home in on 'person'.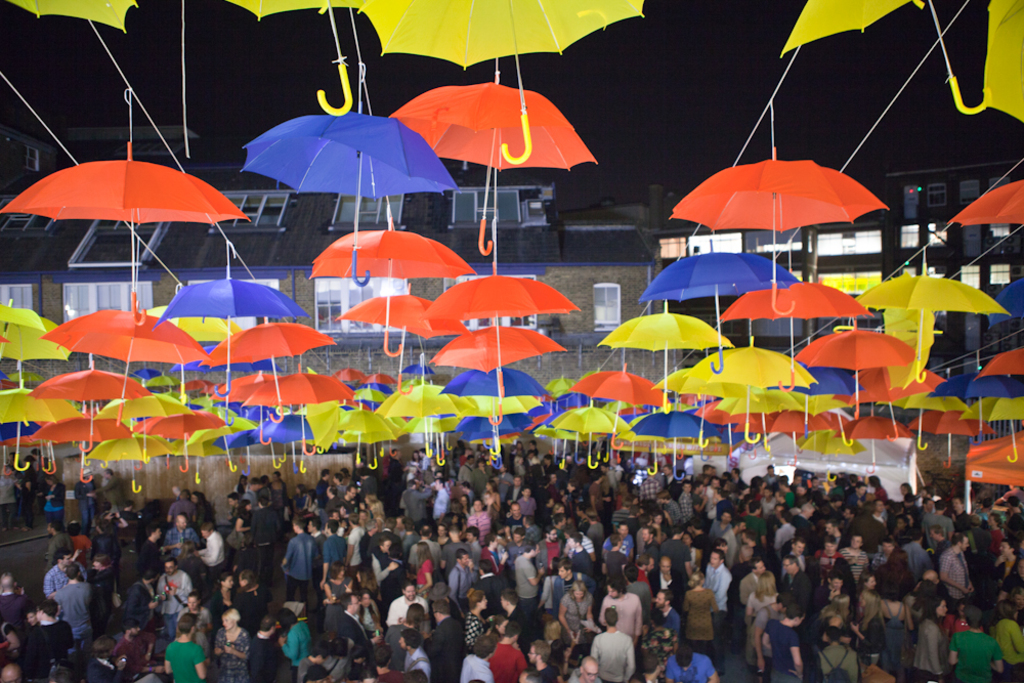
Homed in at <box>527,452,540,466</box>.
